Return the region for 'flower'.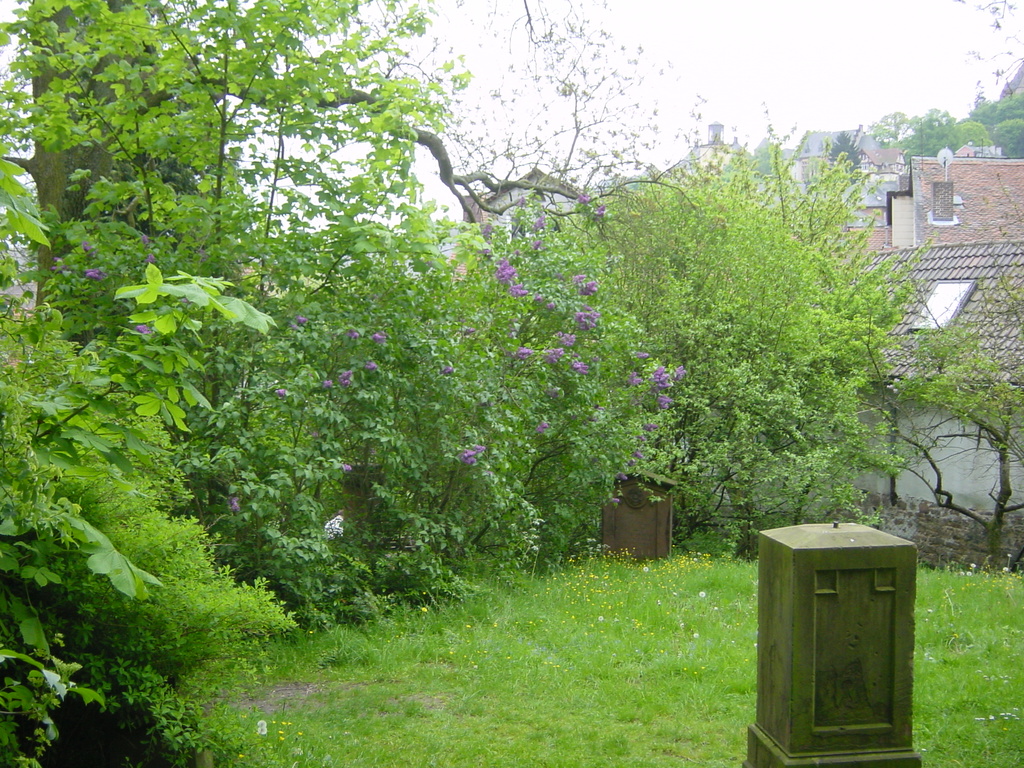
locate(507, 345, 532, 359).
